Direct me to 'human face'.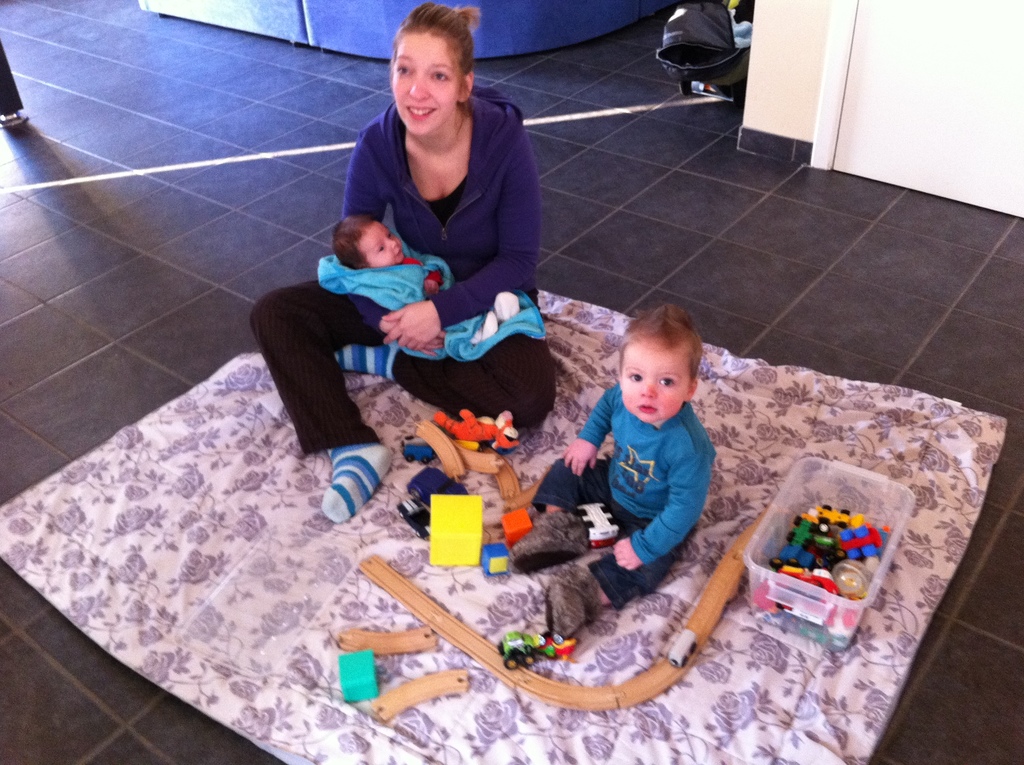
Direction: x1=618 y1=342 x2=689 y2=430.
